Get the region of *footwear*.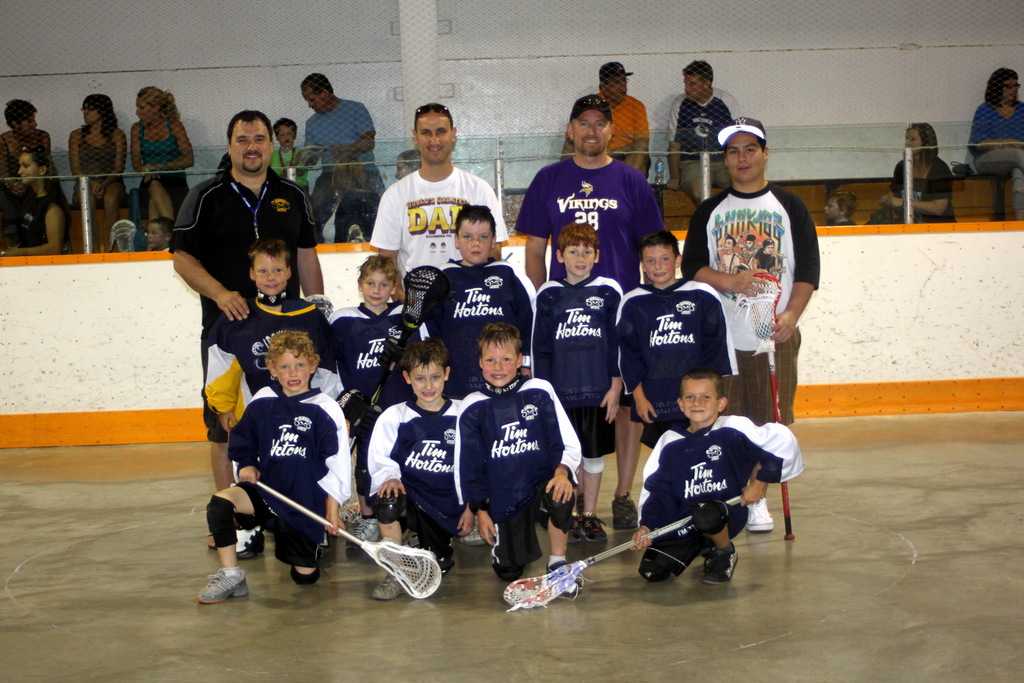
458:511:493:541.
